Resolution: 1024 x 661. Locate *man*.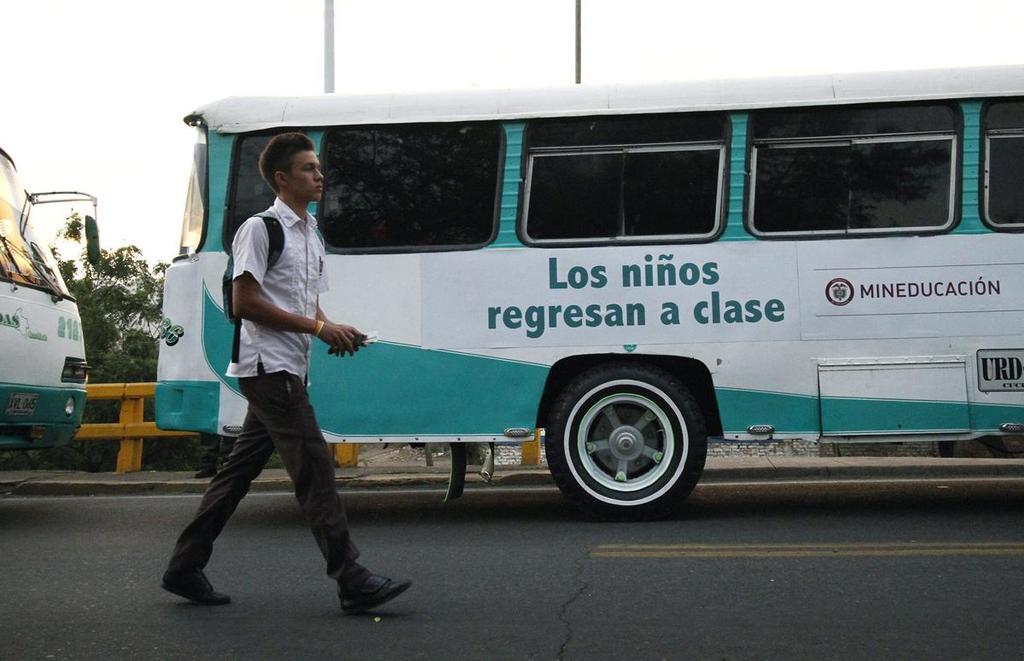
x1=180, y1=155, x2=369, y2=601.
